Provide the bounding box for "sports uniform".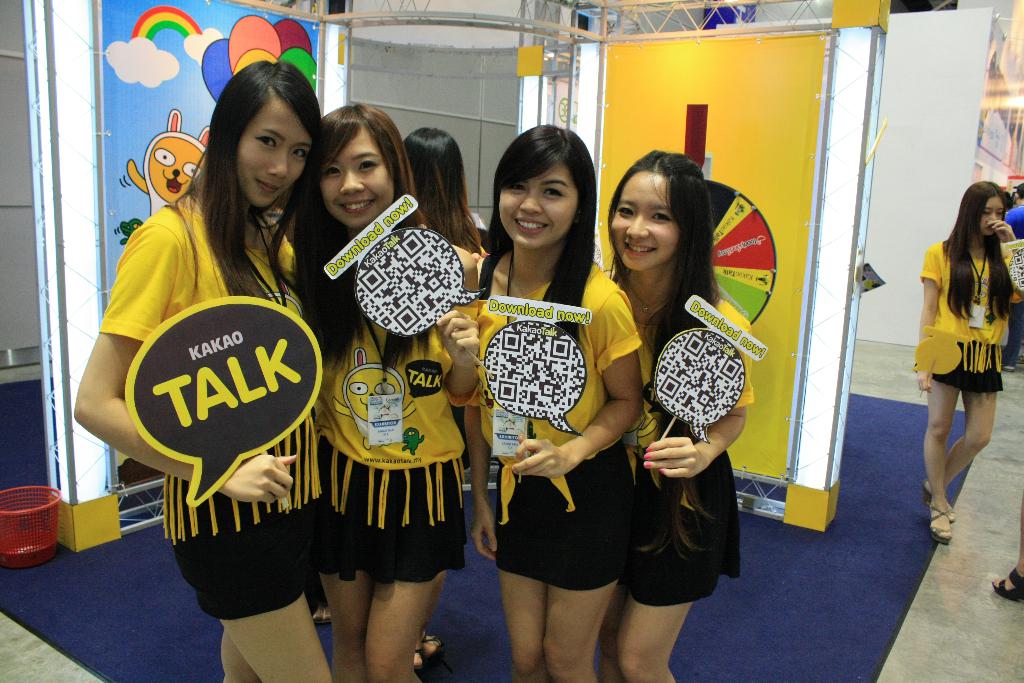
917,240,1012,395.
